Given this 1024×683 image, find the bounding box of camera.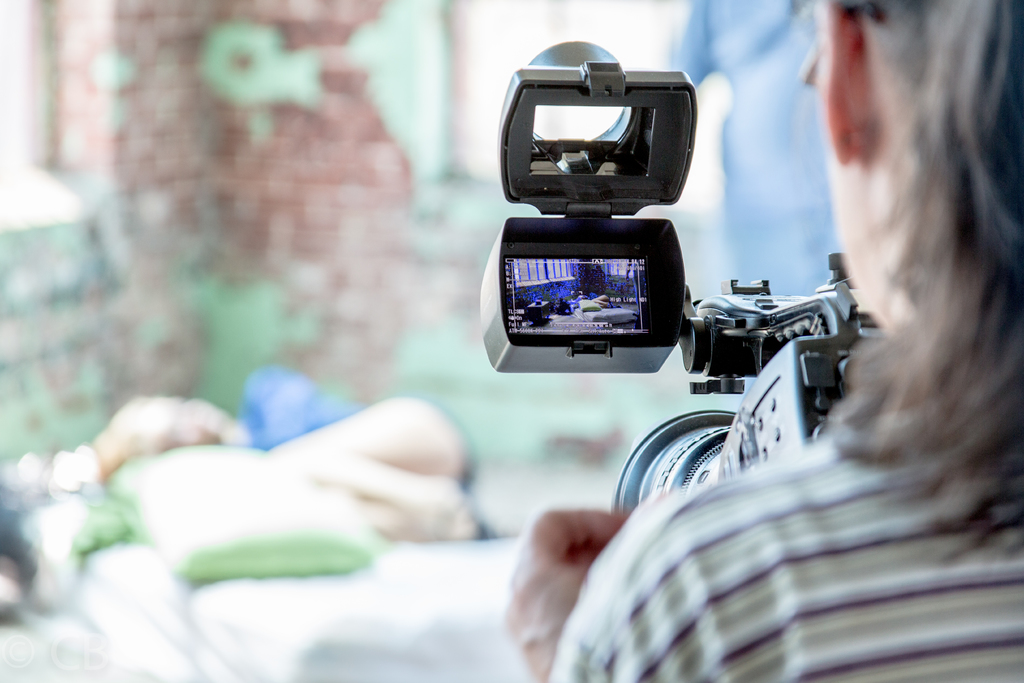
pyautogui.locateOnScreen(478, 35, 886, 522).
